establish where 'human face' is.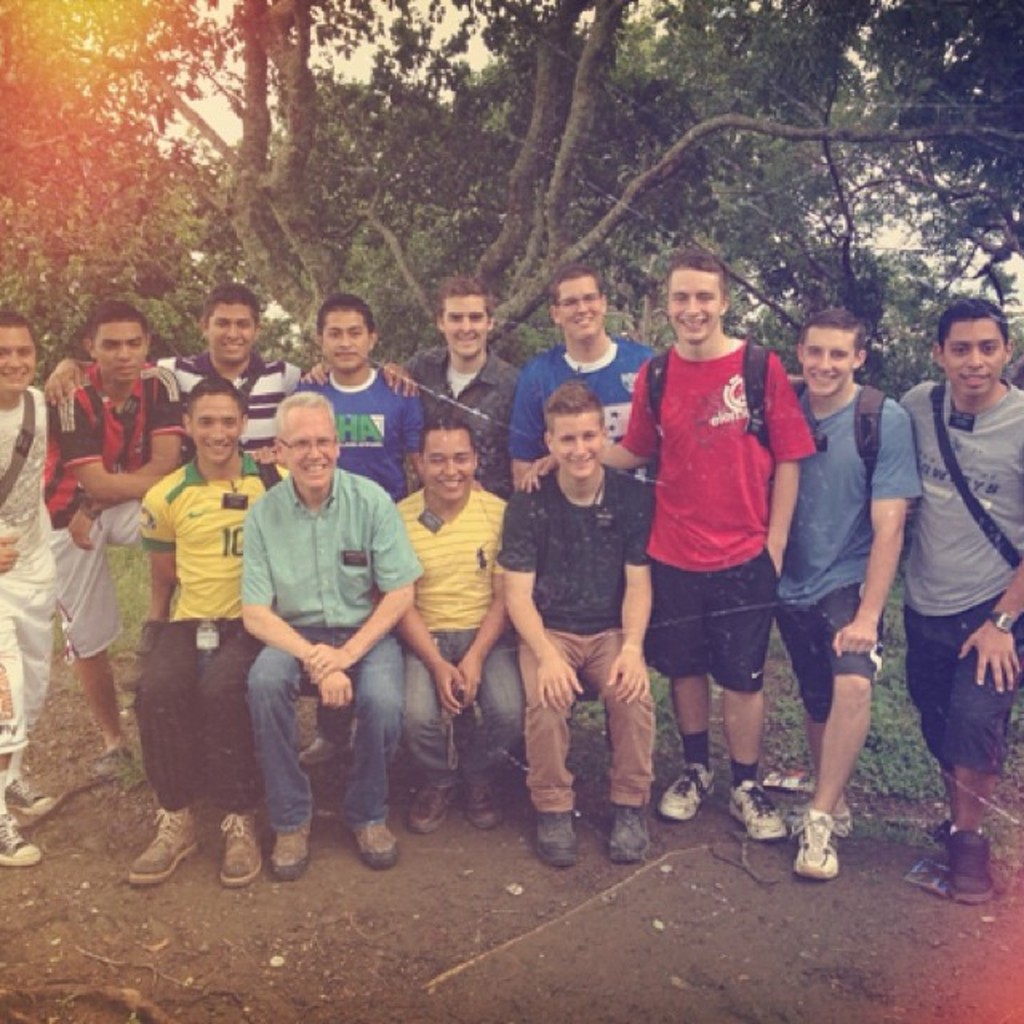
Established at <bbox>555, 277, 603, 338</bbox>.
